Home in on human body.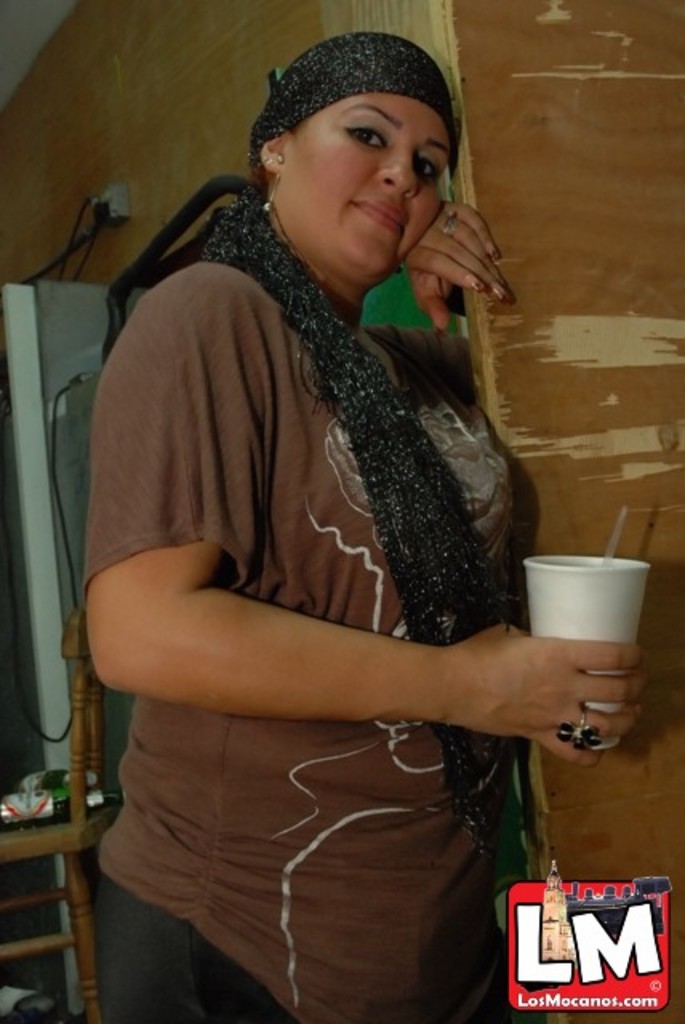
Homed in at box(72, 0, 613, 986).
